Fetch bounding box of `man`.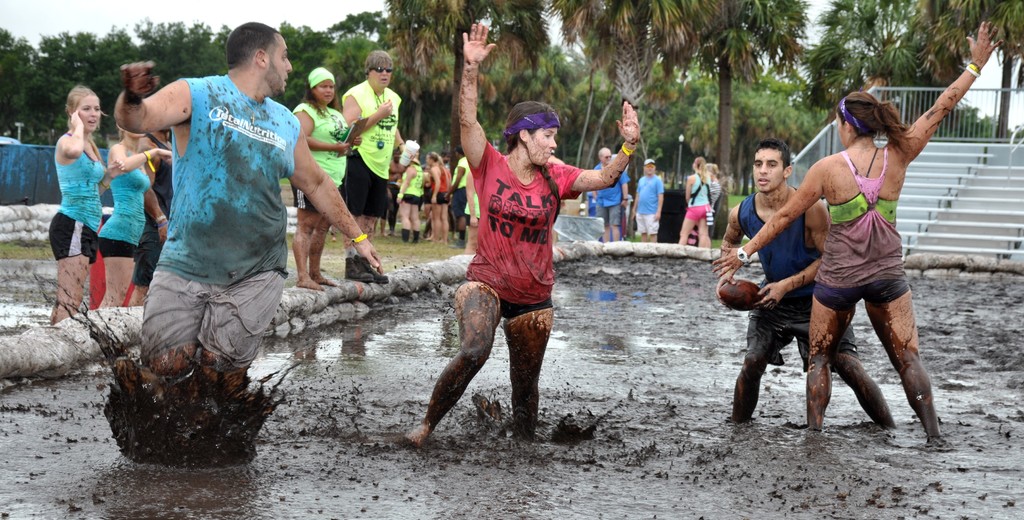
Bbox: <bbox>586, 188, 595, 218</bbox>.
